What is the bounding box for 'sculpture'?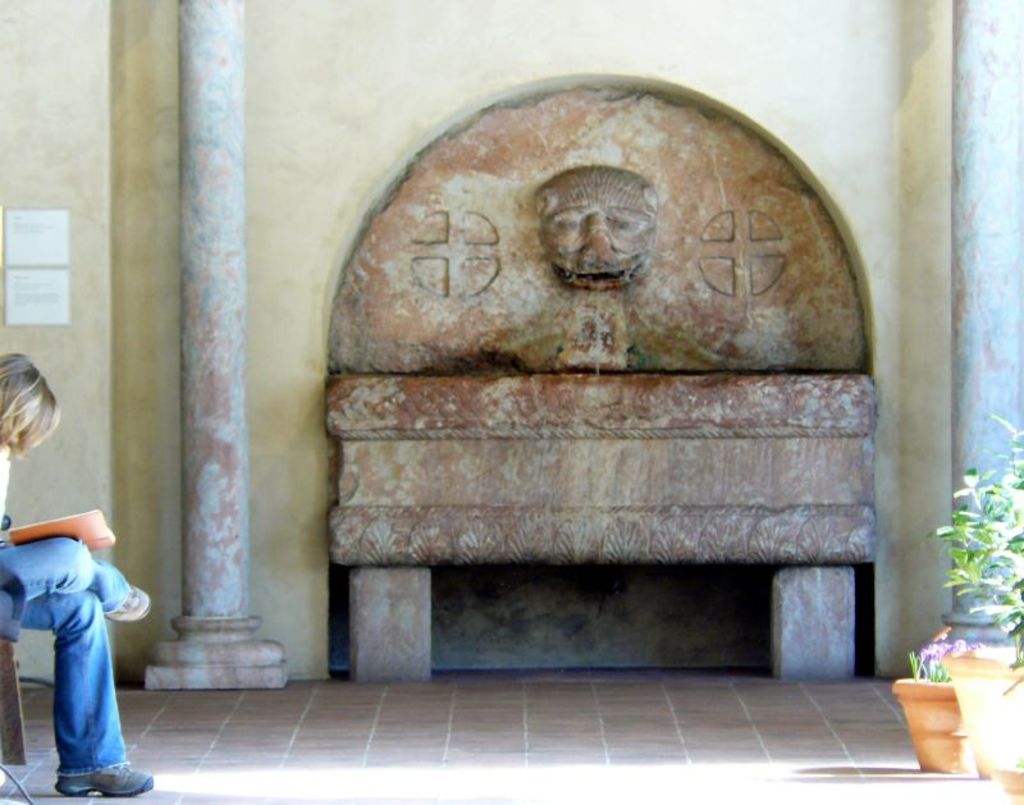
rect(334, 87, 888, 663).
